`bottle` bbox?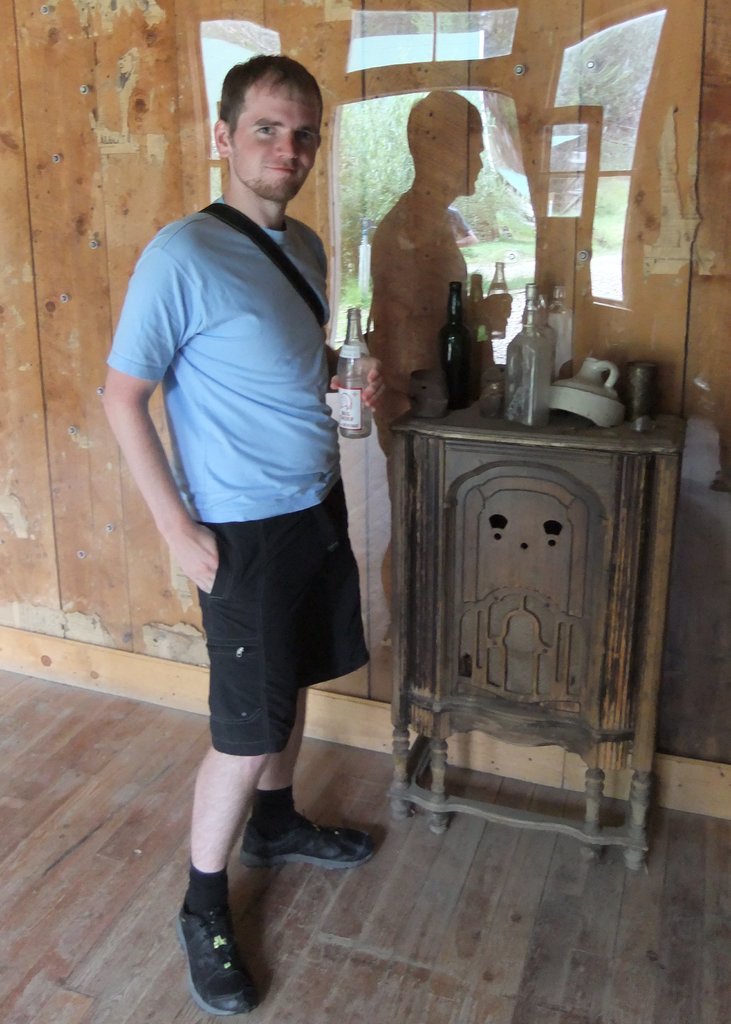
336:312:368:437
